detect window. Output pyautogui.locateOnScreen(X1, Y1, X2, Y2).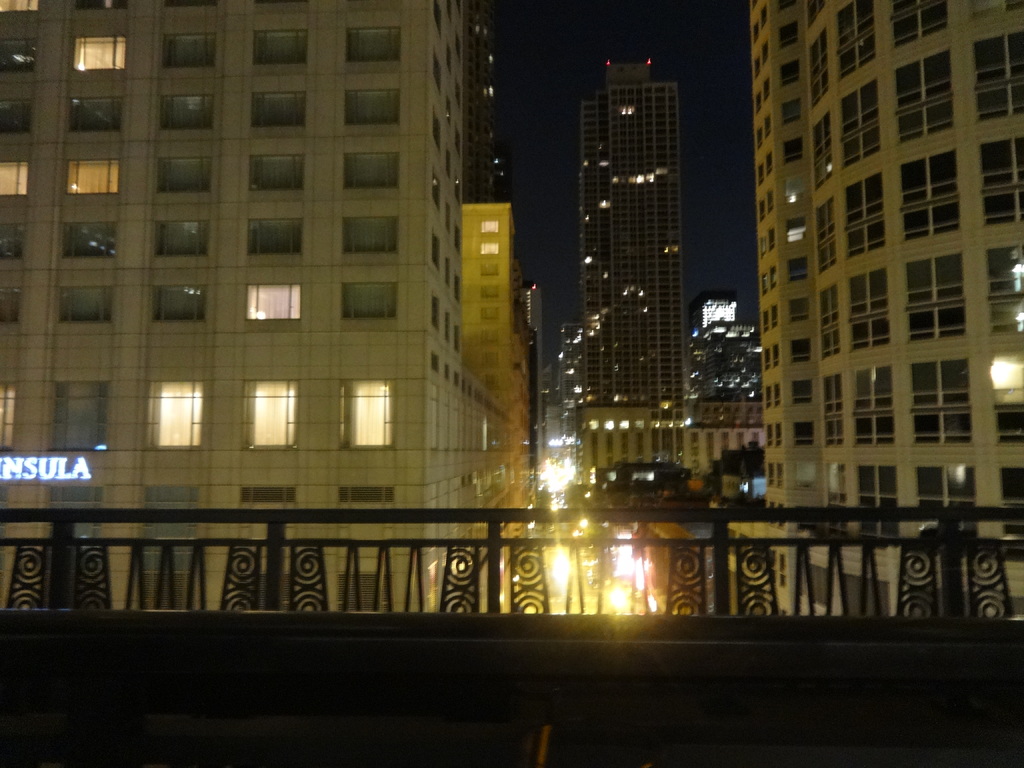
pyautogui.locateOnScreen(769, 225, 779, 244).
